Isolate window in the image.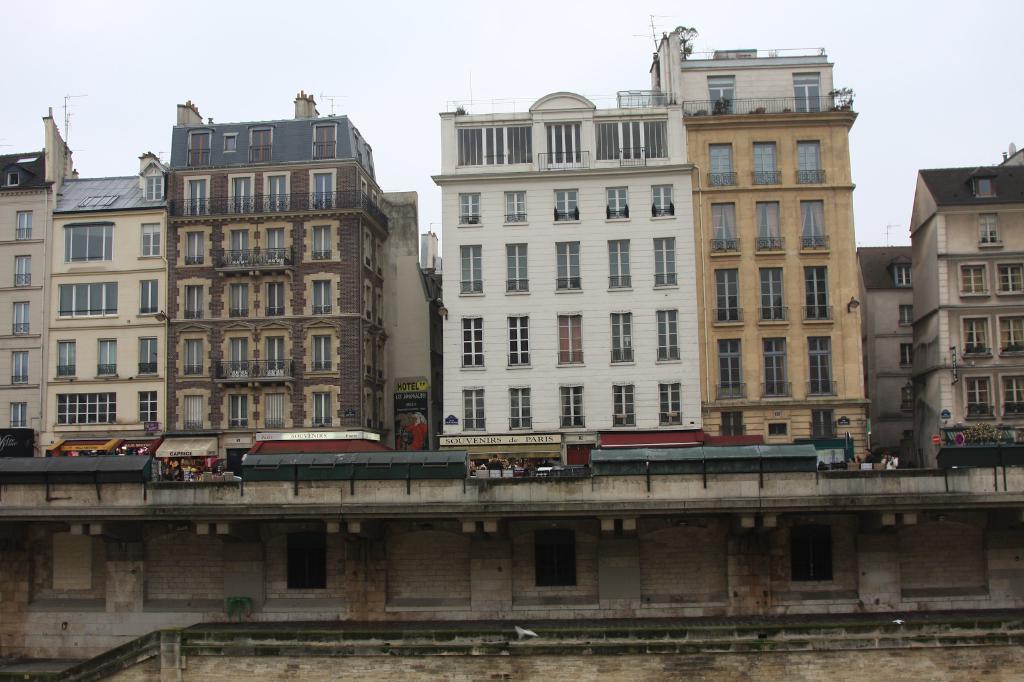
Isolated region: (57, 283, 117, 319).
